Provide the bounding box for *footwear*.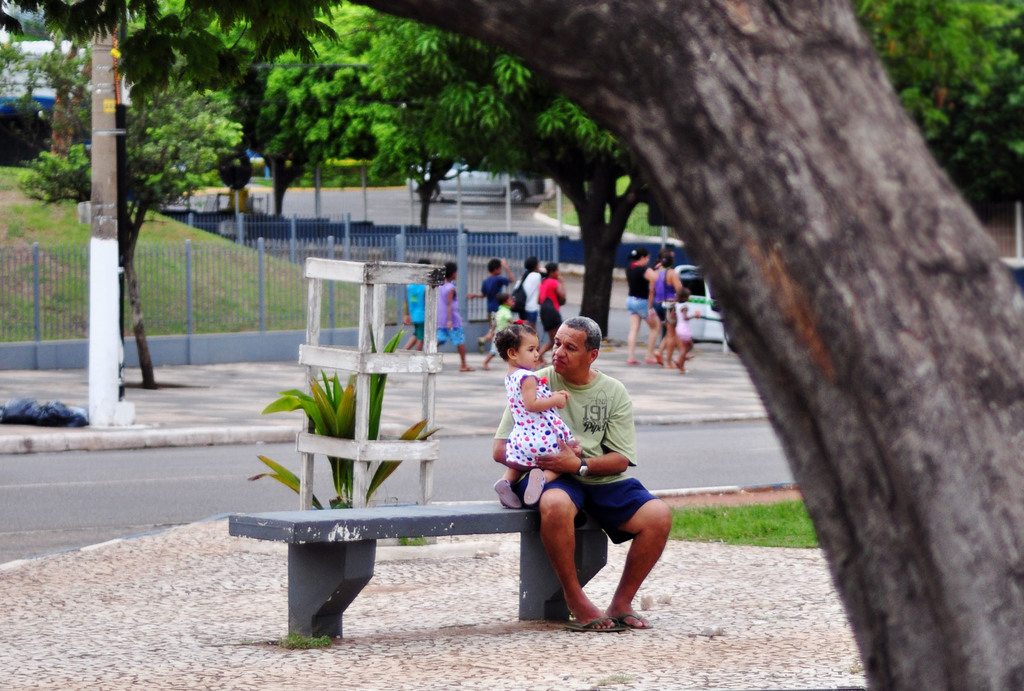
{"x1": 616, "y1": 614, "x2": 648, "y2": 635}.
